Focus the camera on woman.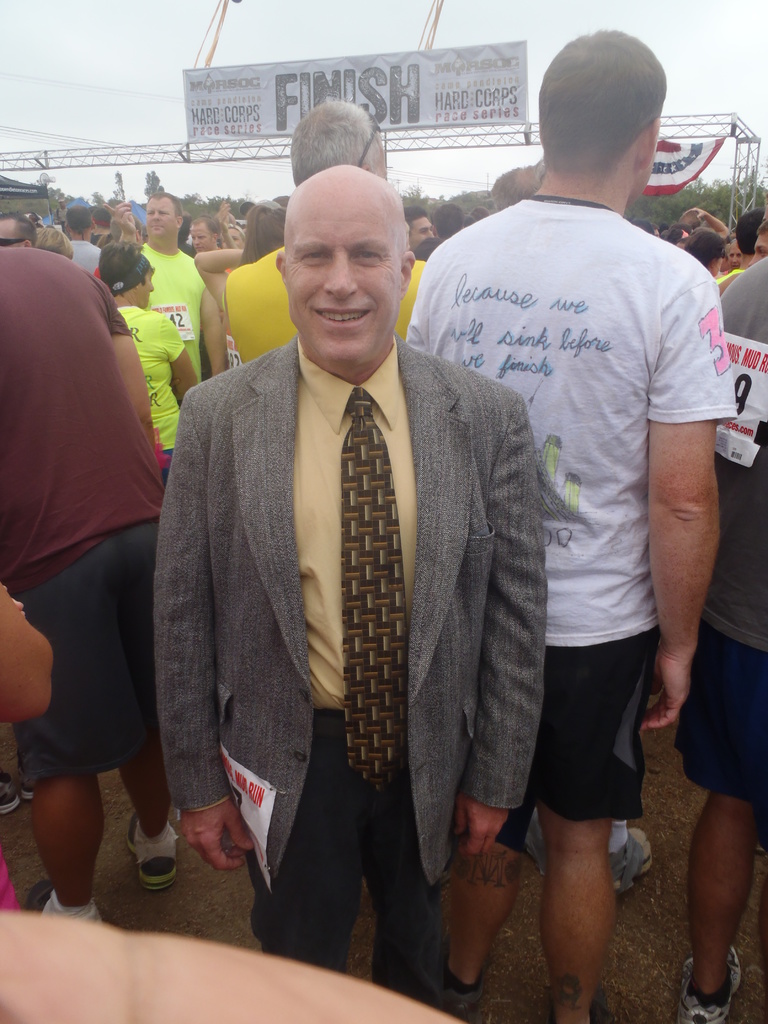
Focus region: x1=97, y1=240, x2=198, y2=486.
